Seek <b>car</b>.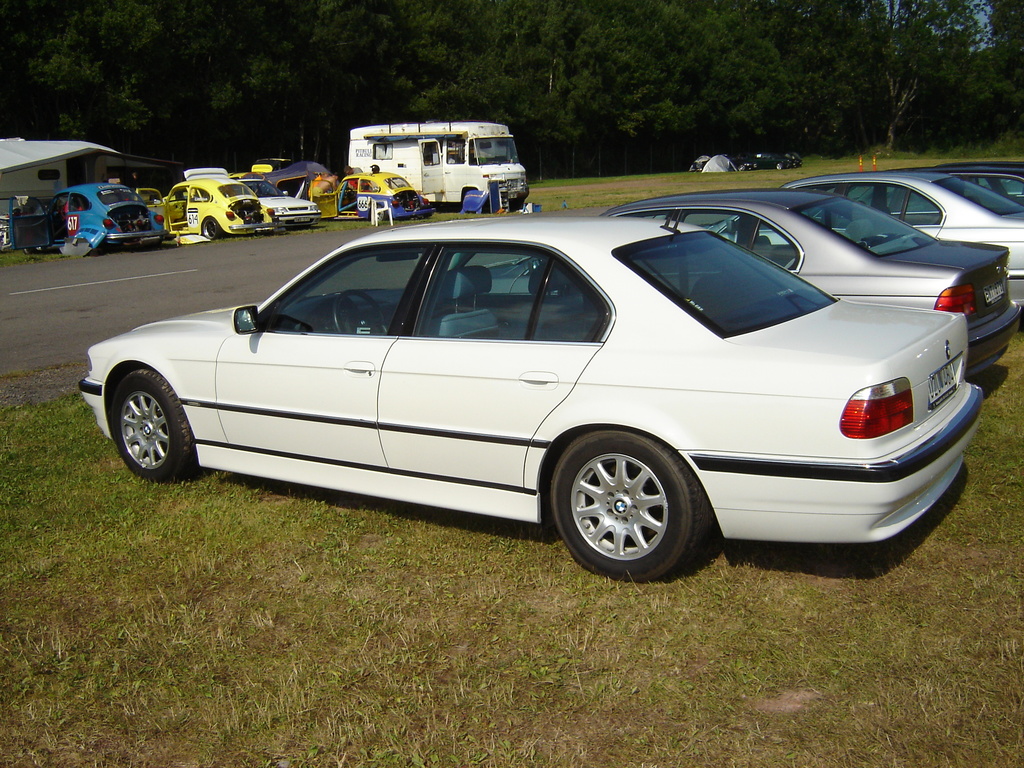
bbox(792, 177, 1023, 300).
